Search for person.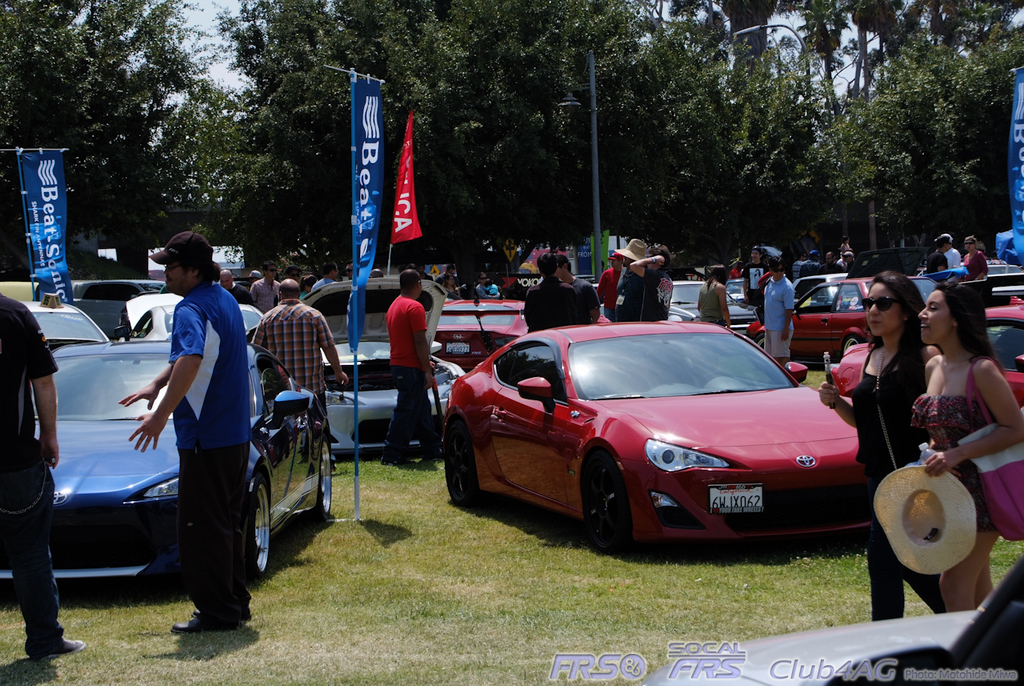
Found at Rect(820, 267, 929, 631).
